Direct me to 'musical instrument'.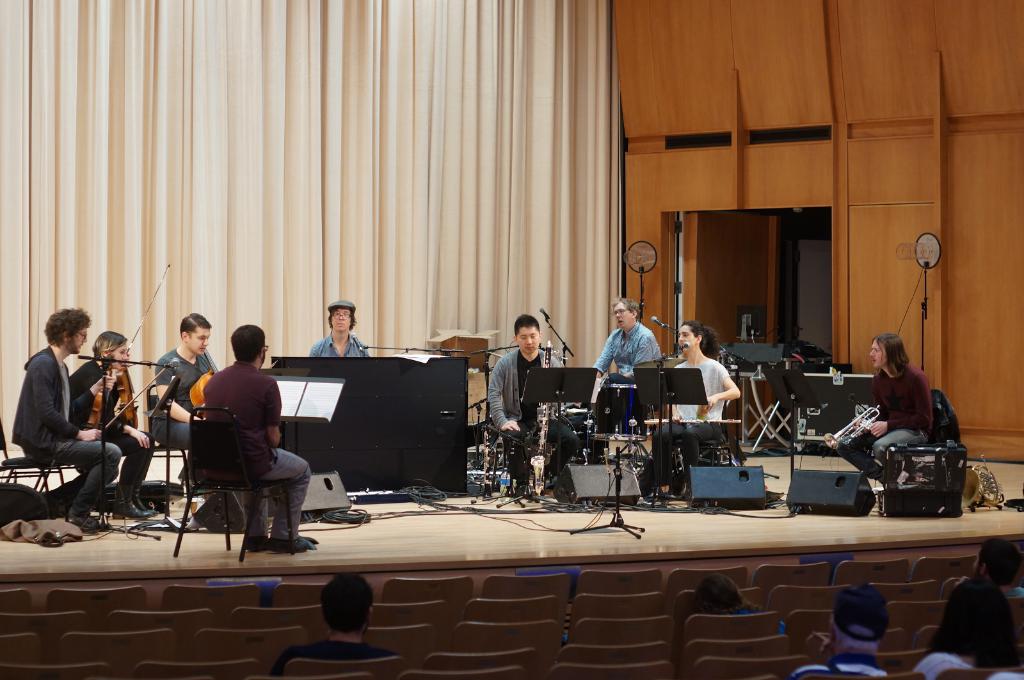
Direction: Rect(189, 365, 216, 425).
